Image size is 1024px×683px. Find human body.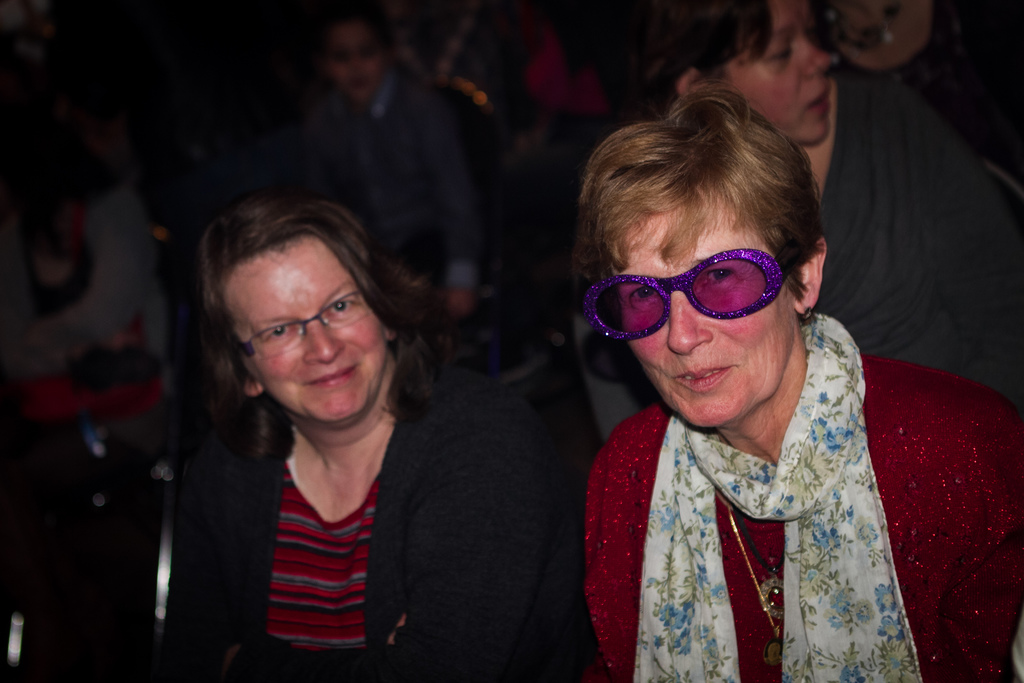
rect(116, 170, 568, 680).
